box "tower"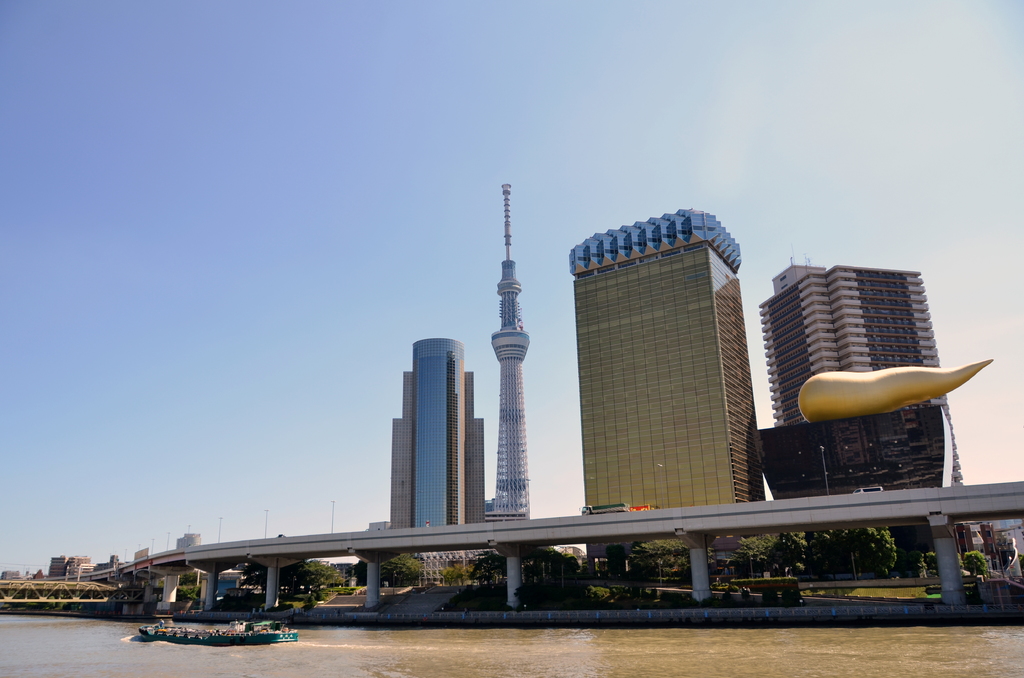
region(576, 209, 766, 531)
